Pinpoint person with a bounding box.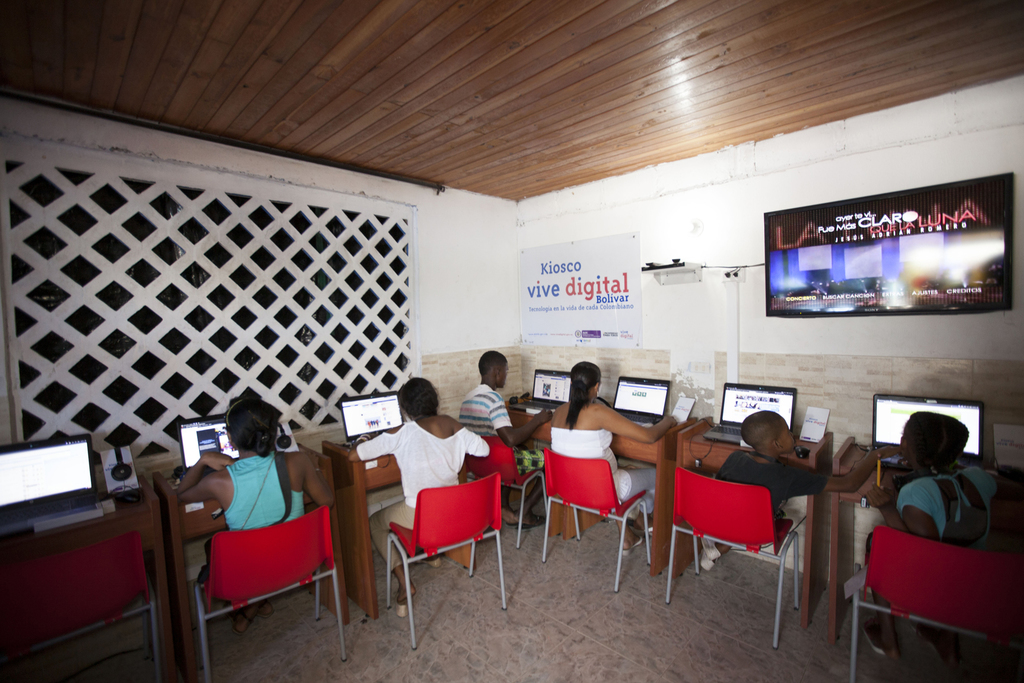
bbox(546, 359, 674, 545).
